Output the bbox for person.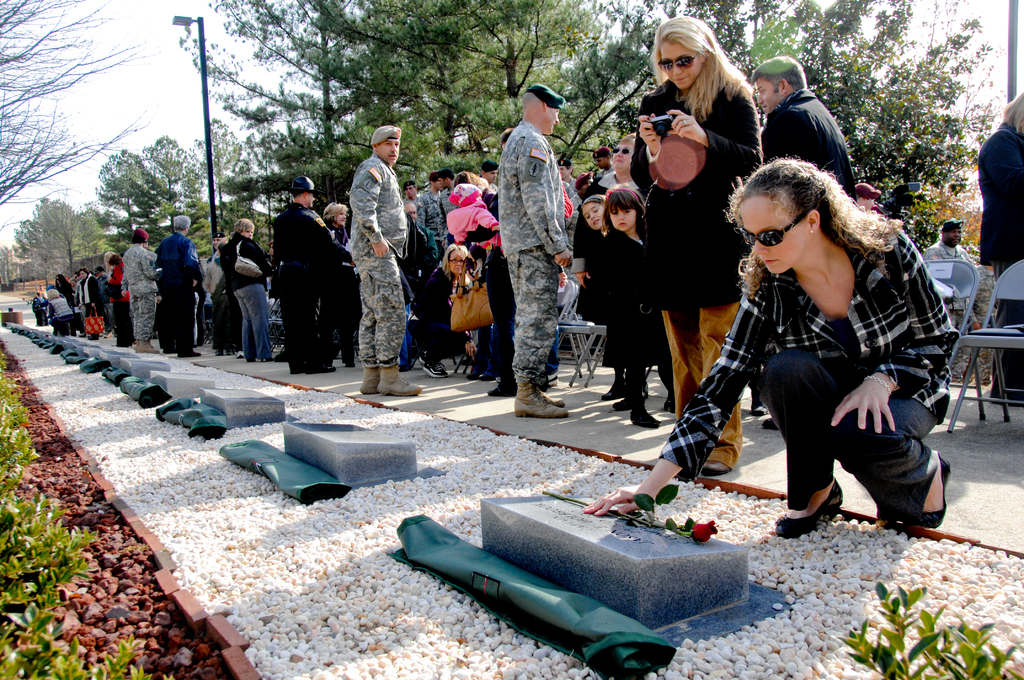
locate(920, 218, 978, 380).
